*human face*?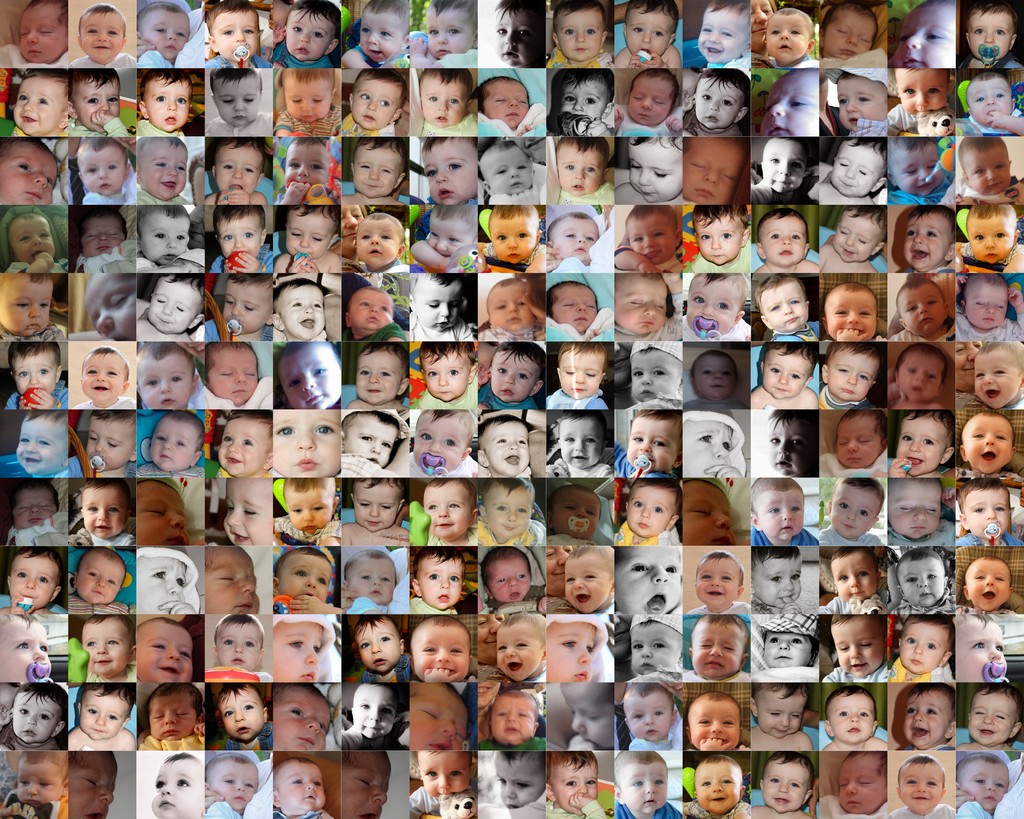
{"x1": 836, "y1": 148, "x2": 884, "y2": 197}
